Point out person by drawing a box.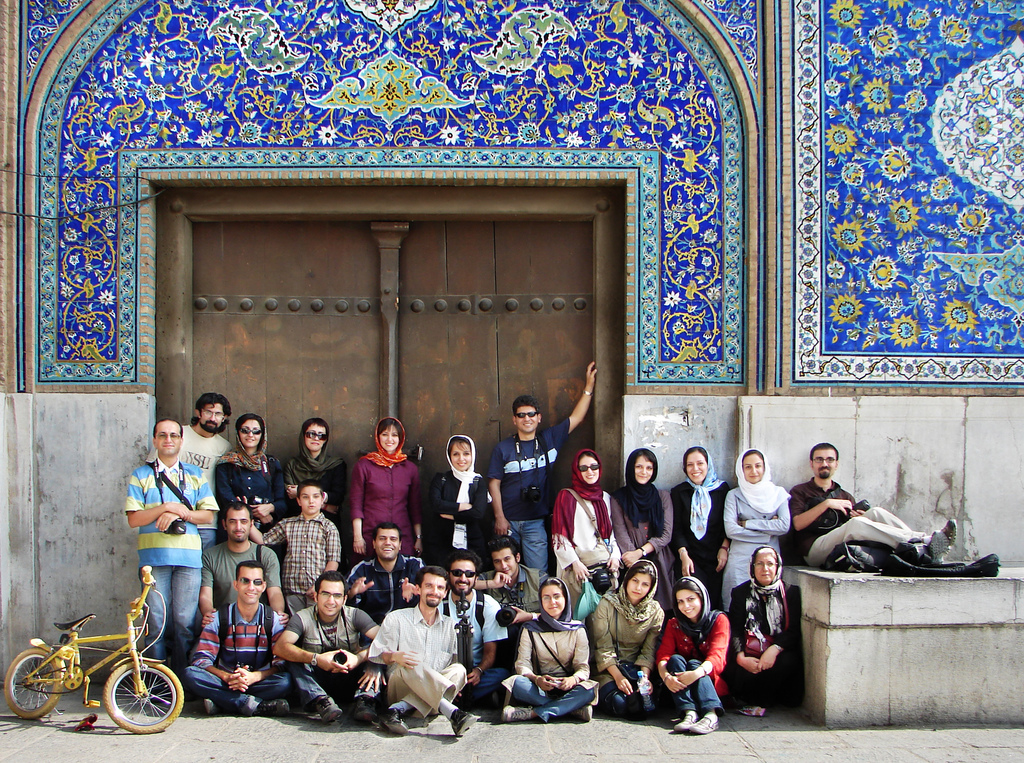
671/442/735/607.
